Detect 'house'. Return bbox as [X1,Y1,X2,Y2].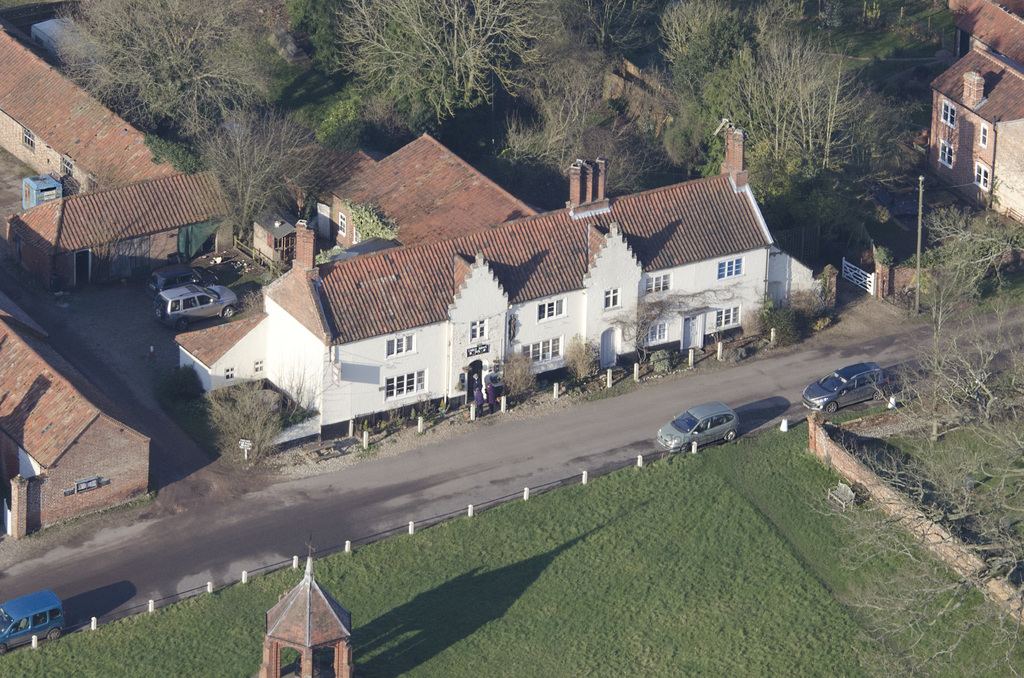
[0,286,150,540].
